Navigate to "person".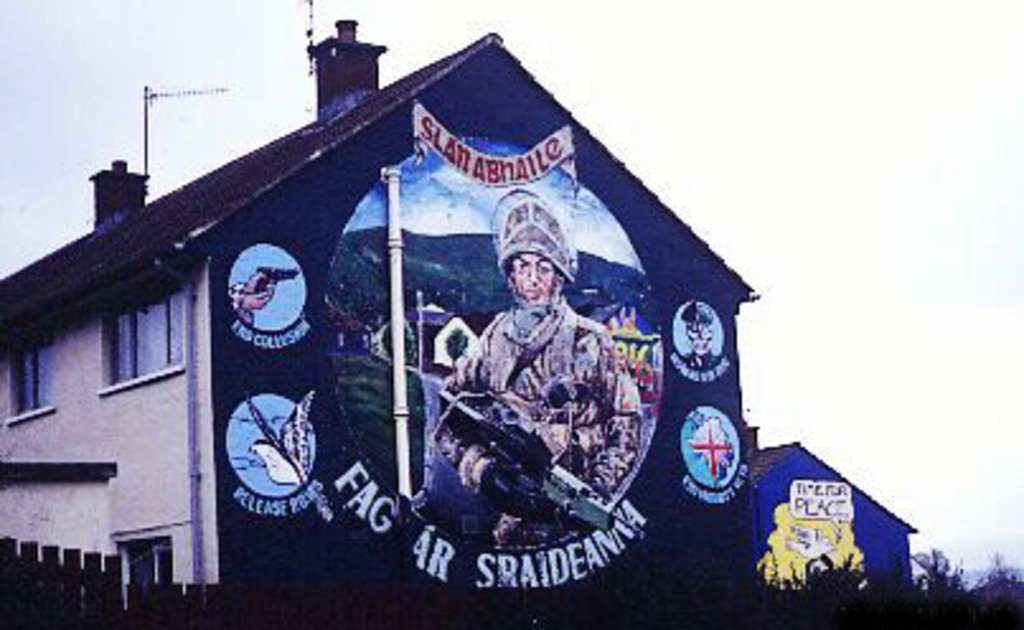
Navigation target: 226/269/280/323.
